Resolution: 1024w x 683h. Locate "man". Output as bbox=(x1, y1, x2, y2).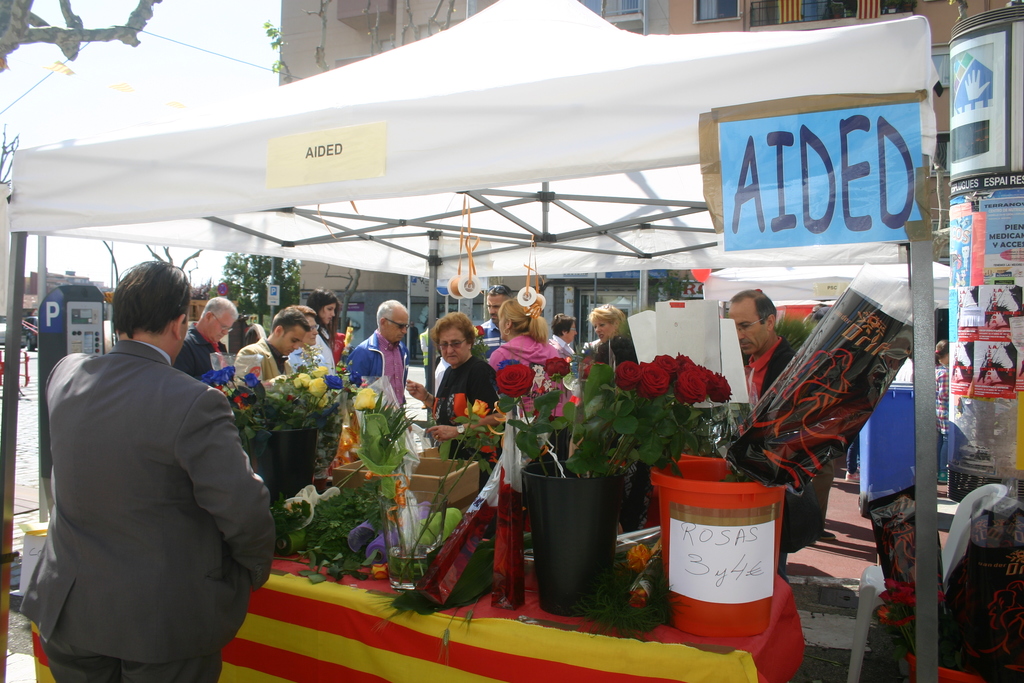
bbox=(22, 259, 270, 682).
